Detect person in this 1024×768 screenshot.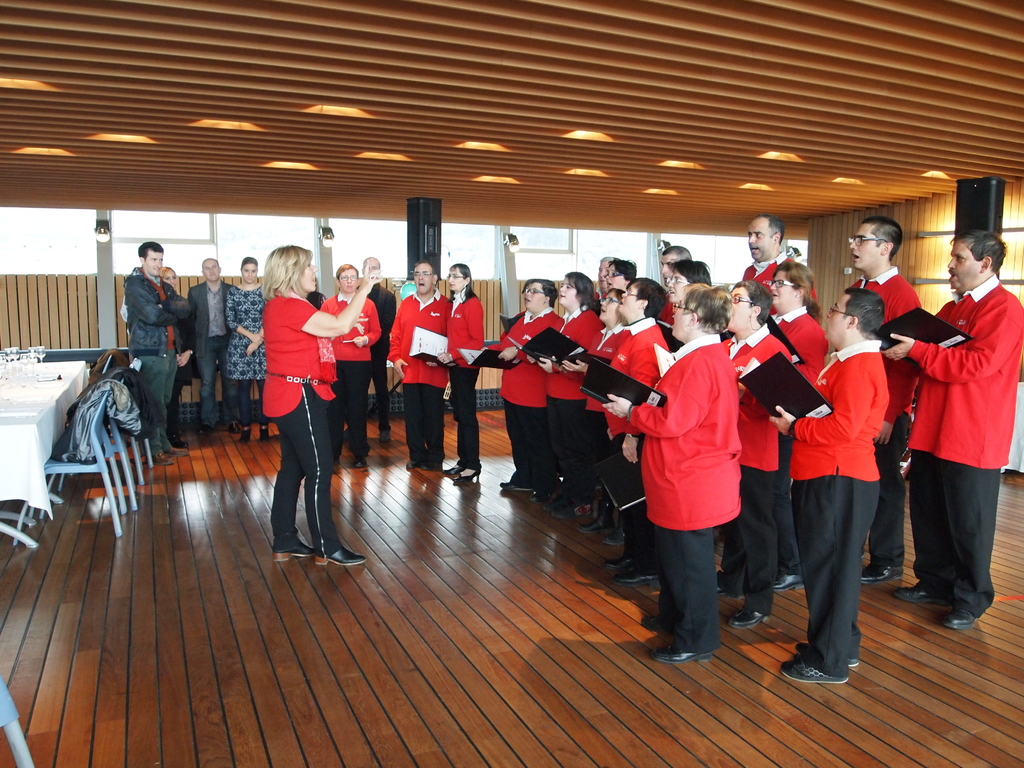
Detection: crop(123, 243, 190, 467).
